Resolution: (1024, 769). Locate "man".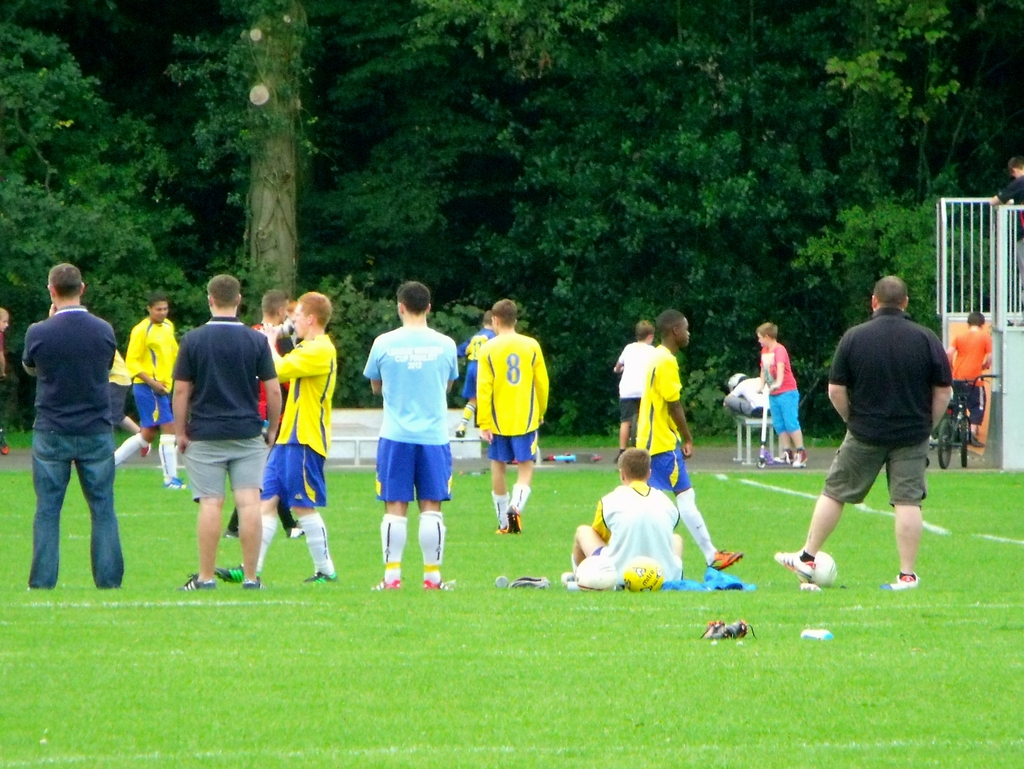
244,283,296,432.
